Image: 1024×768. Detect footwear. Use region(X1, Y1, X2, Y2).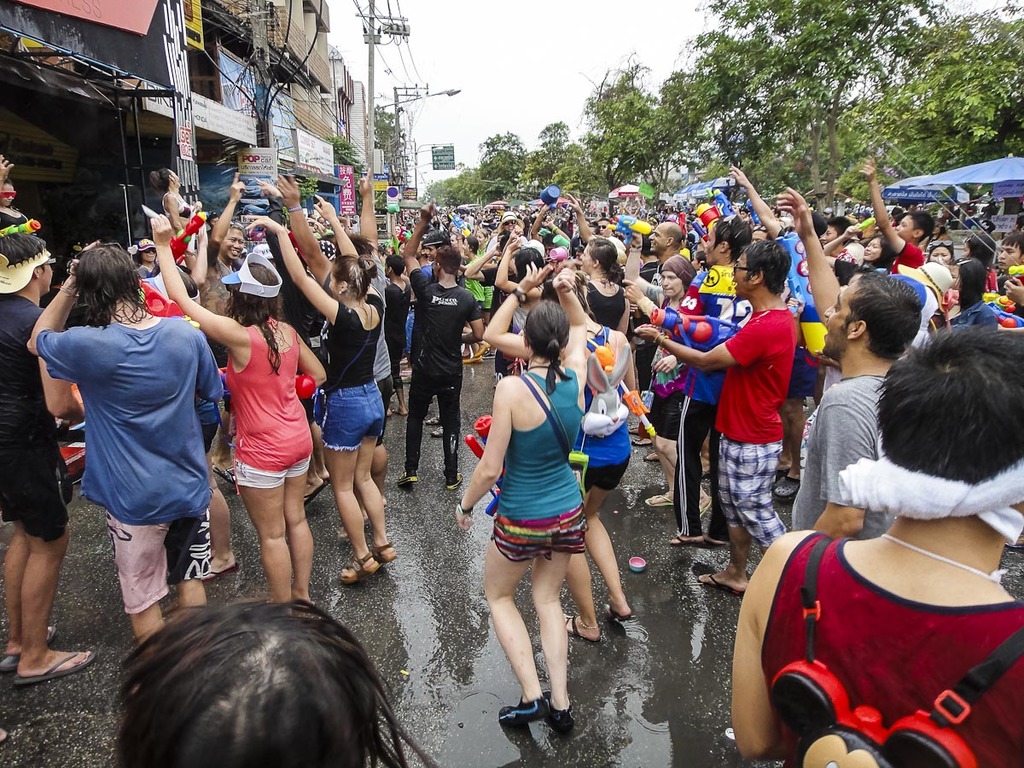
region(771, 468, 792, 482).
